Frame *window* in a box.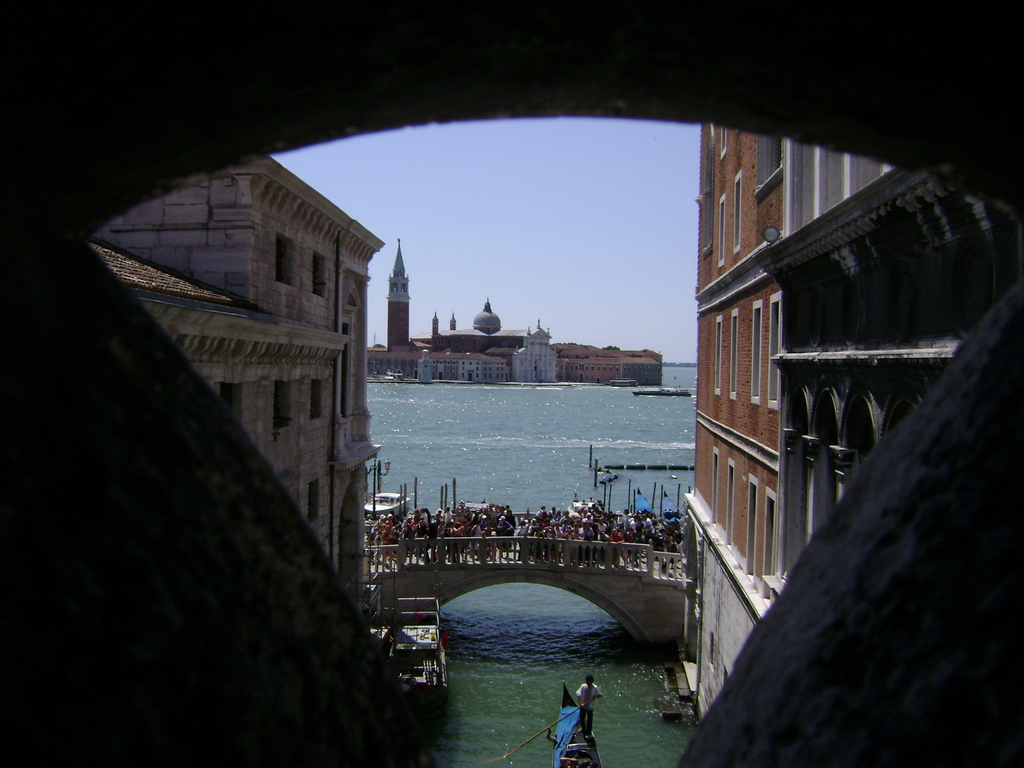
l=311, t=383, r=327, b=421.
